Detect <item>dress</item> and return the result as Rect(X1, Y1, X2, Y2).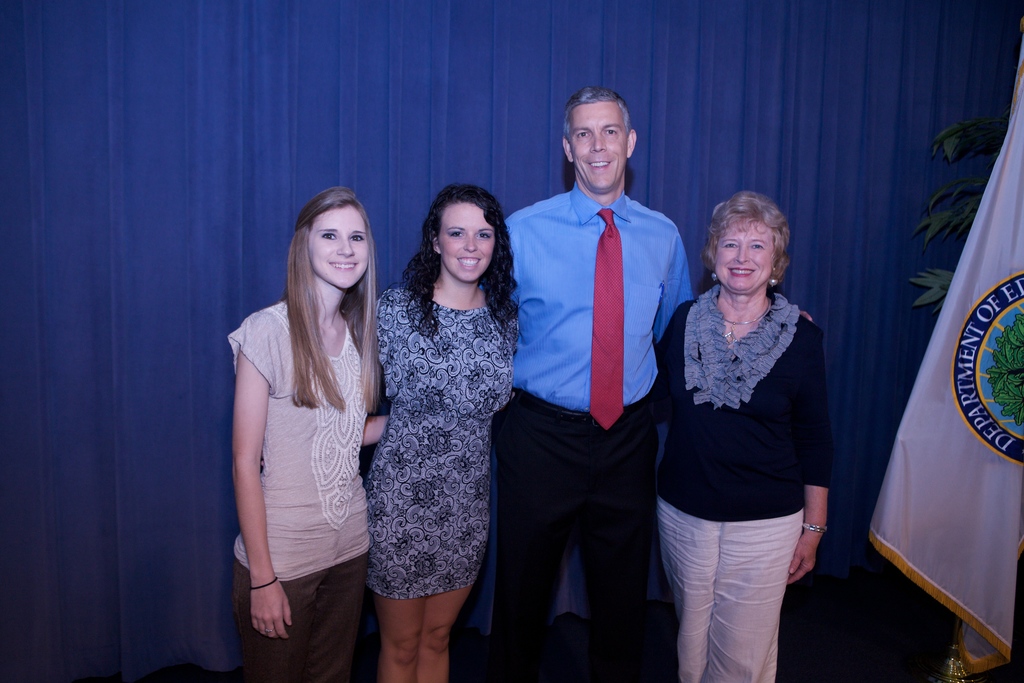
Rect(373, 284, 520, 599).
